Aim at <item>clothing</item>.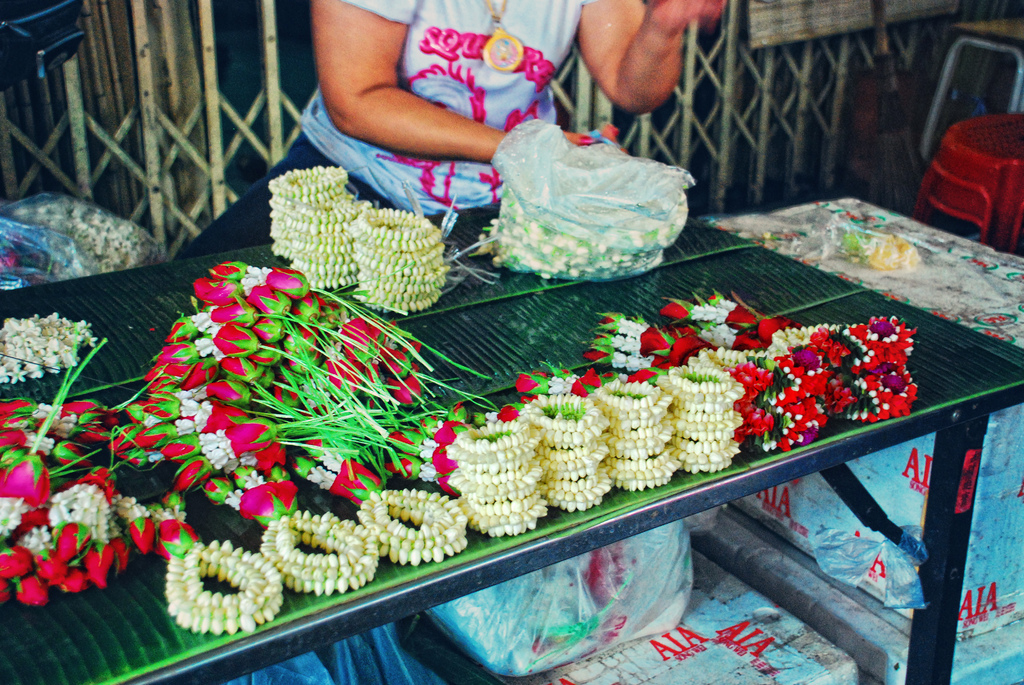
Aimed at region(321, 21, 551, 188).
